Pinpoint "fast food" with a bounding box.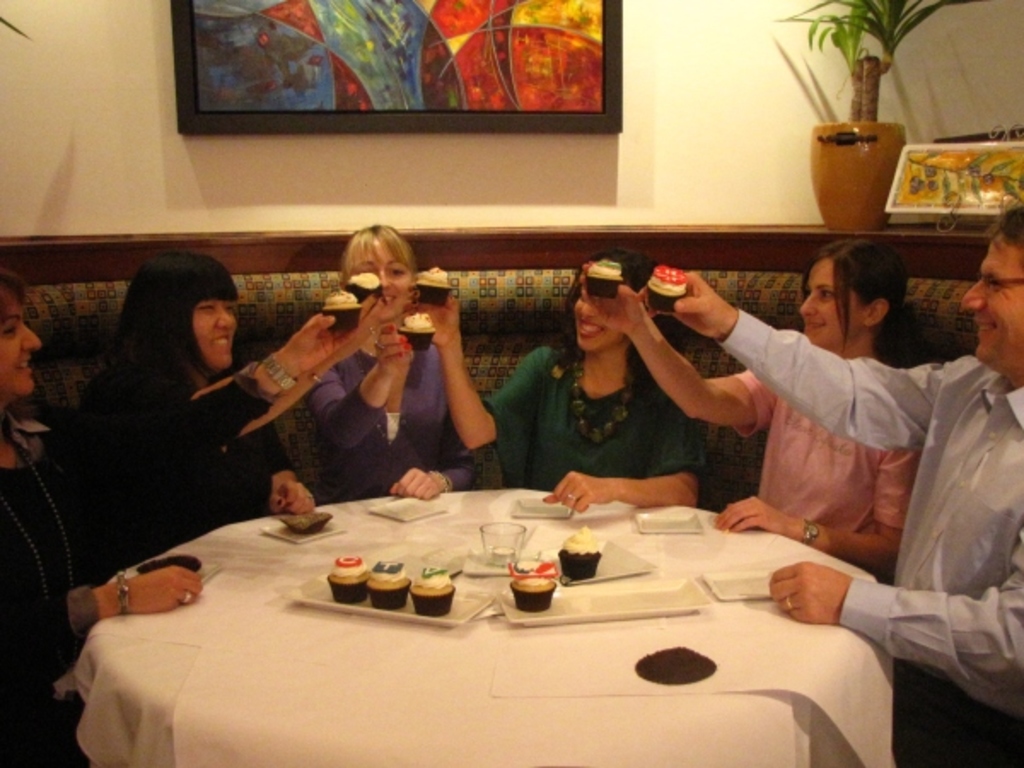
box(556, 526, 601, 579).
